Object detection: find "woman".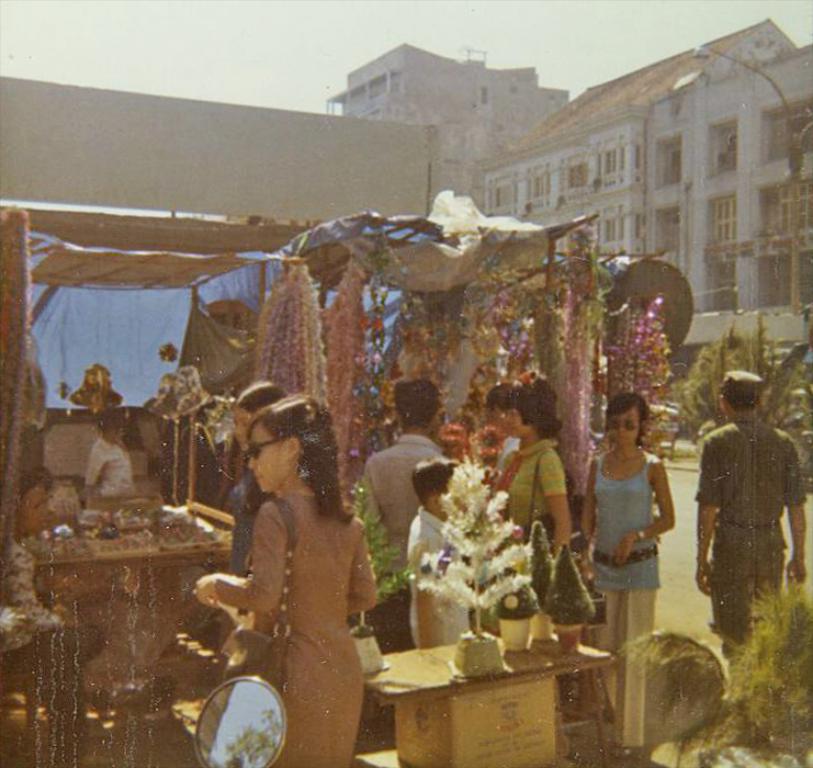
bbox=[225, 379, 282, 670].
